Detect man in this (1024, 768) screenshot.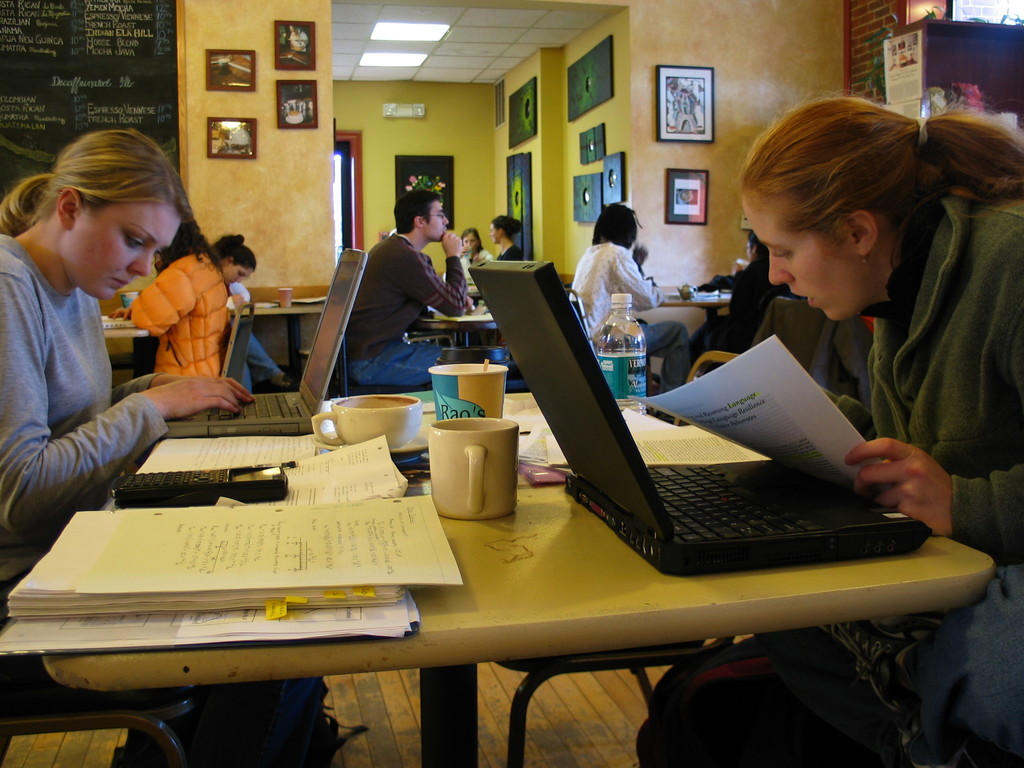
Detection: {"x1": 318, "y1": 197, "x2": 468, "y2": 396}.
